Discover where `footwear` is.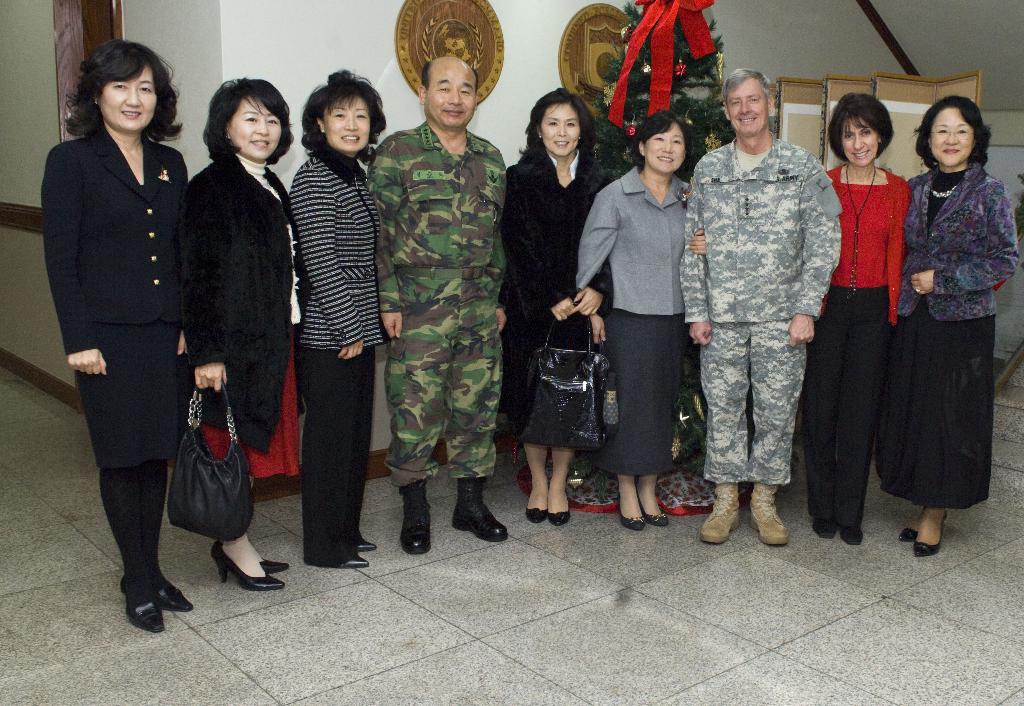
Discovered at box(450, 479, 509, 542).
